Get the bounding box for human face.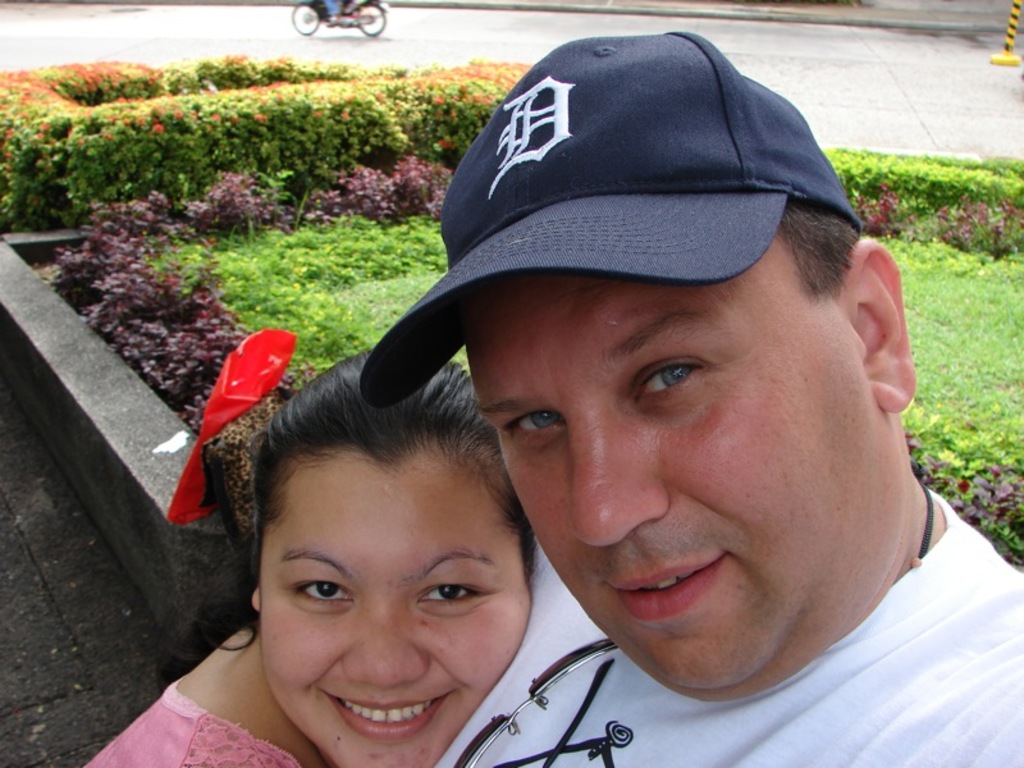
select_region(460, 269, 867, 703).
